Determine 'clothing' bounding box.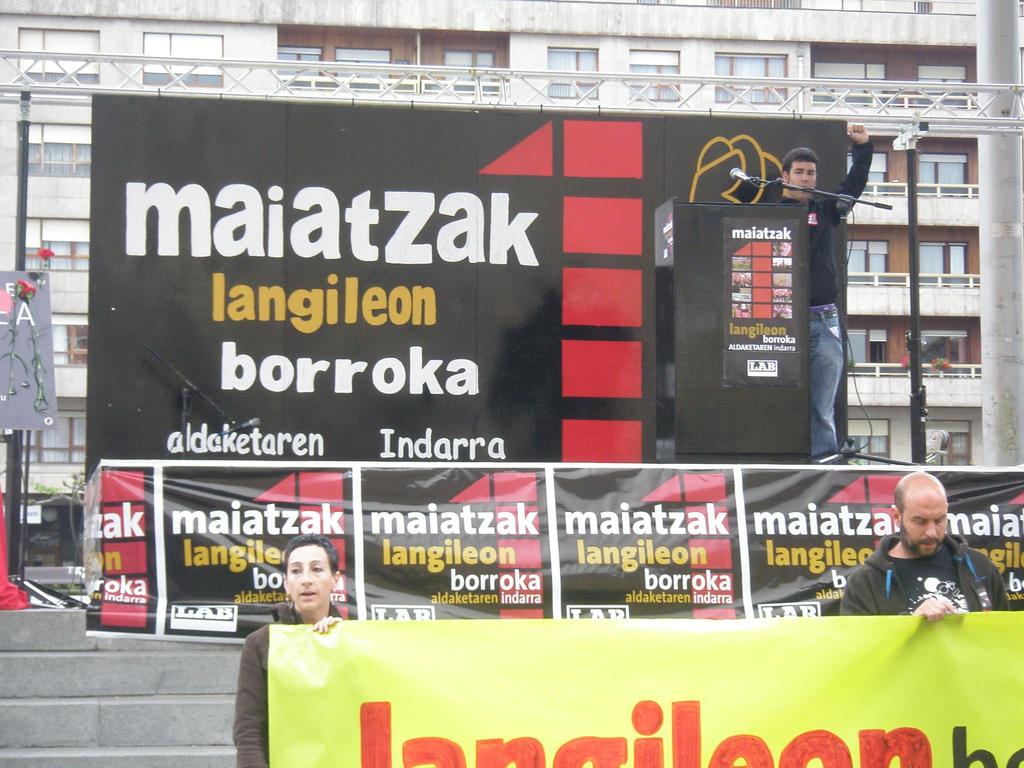
Determined: 755:132:879:460.
